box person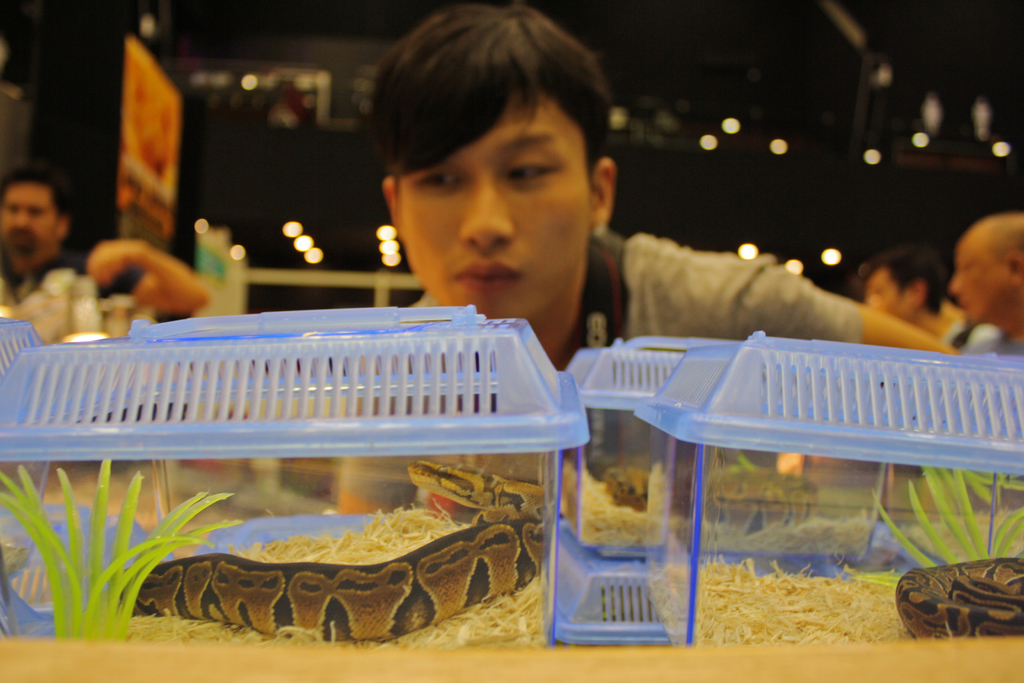
[404,0,963,470]
